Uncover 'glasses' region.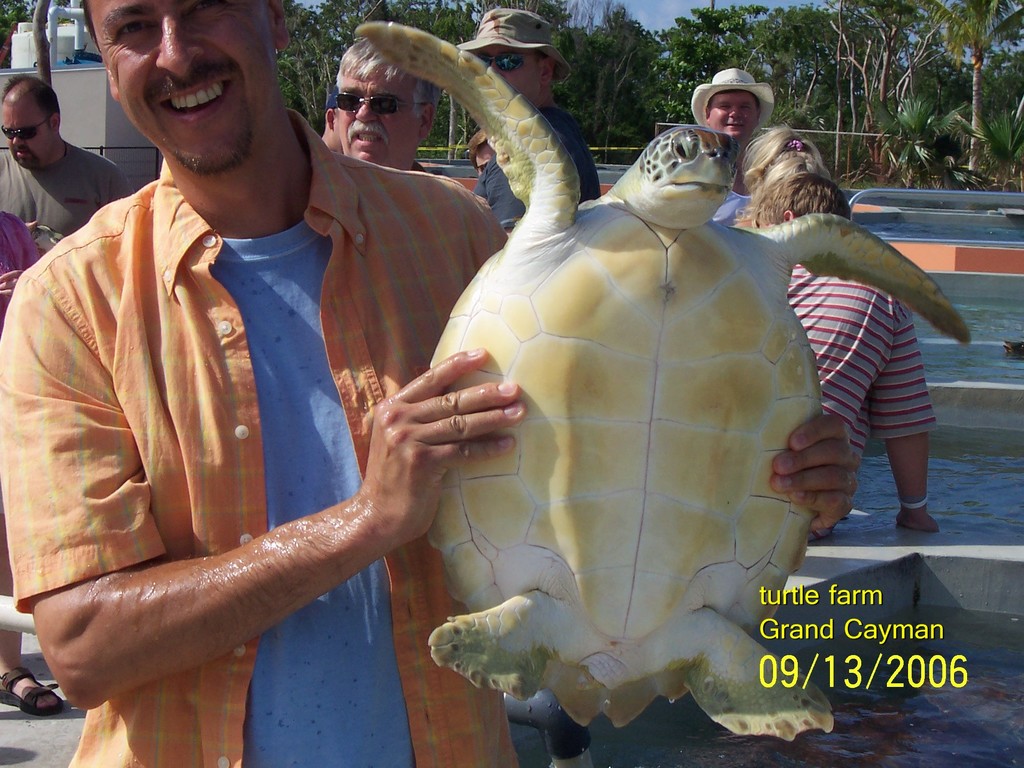
Uncovered: bbox(330, 86, 431, 113).
